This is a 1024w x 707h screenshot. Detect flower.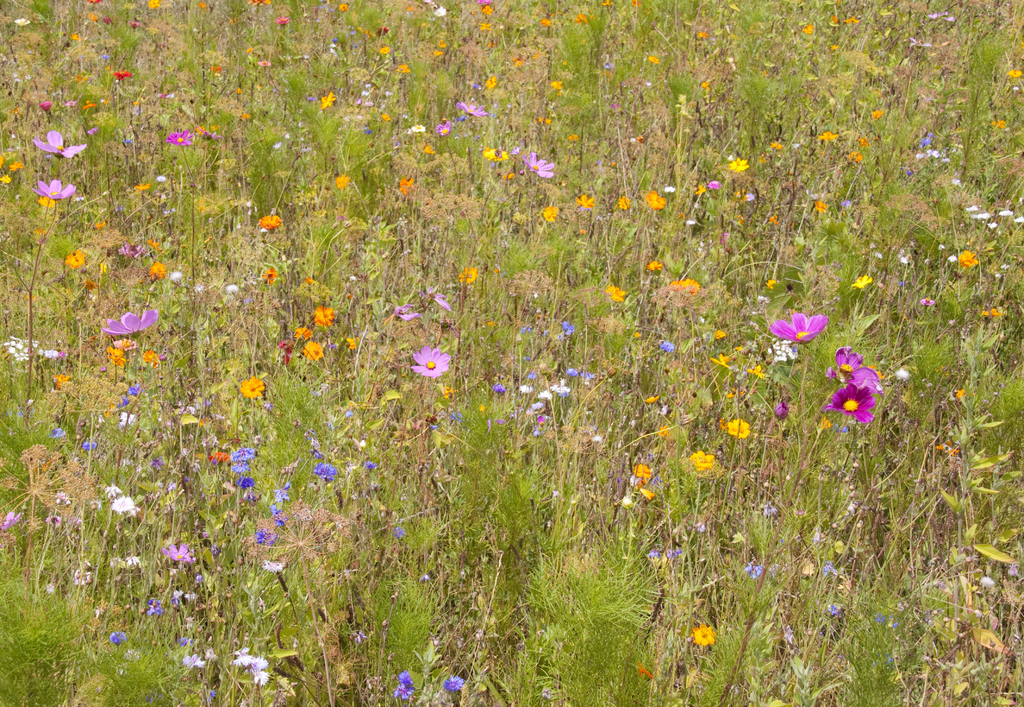
772 313 833 348.
